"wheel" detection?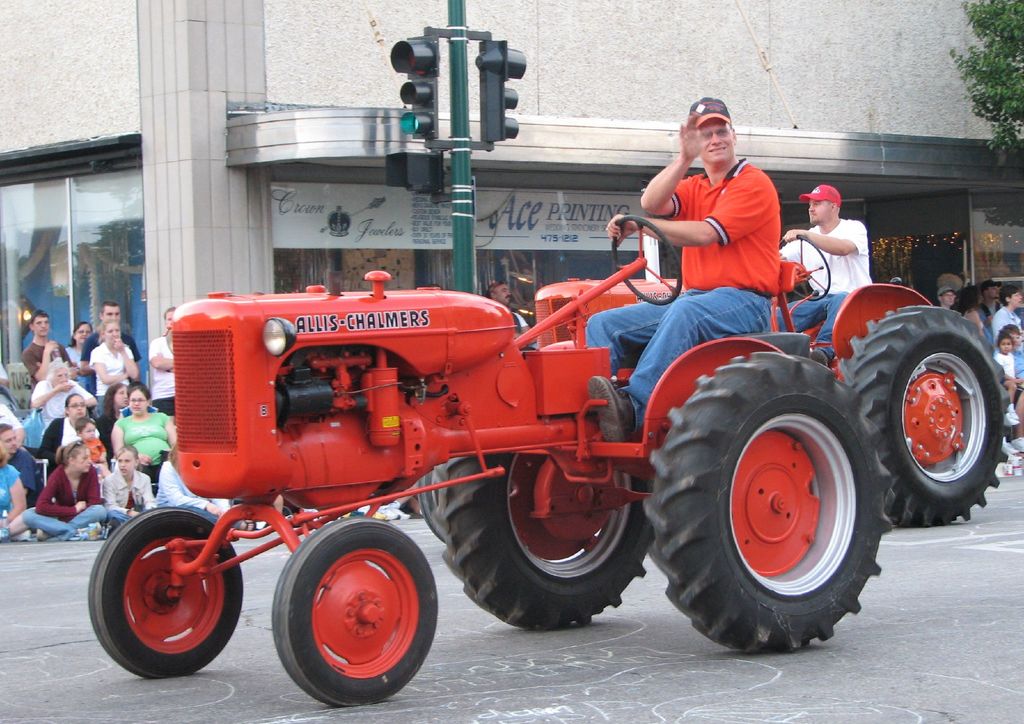
[x1=430, y1=447, x2=659, y2=635]
